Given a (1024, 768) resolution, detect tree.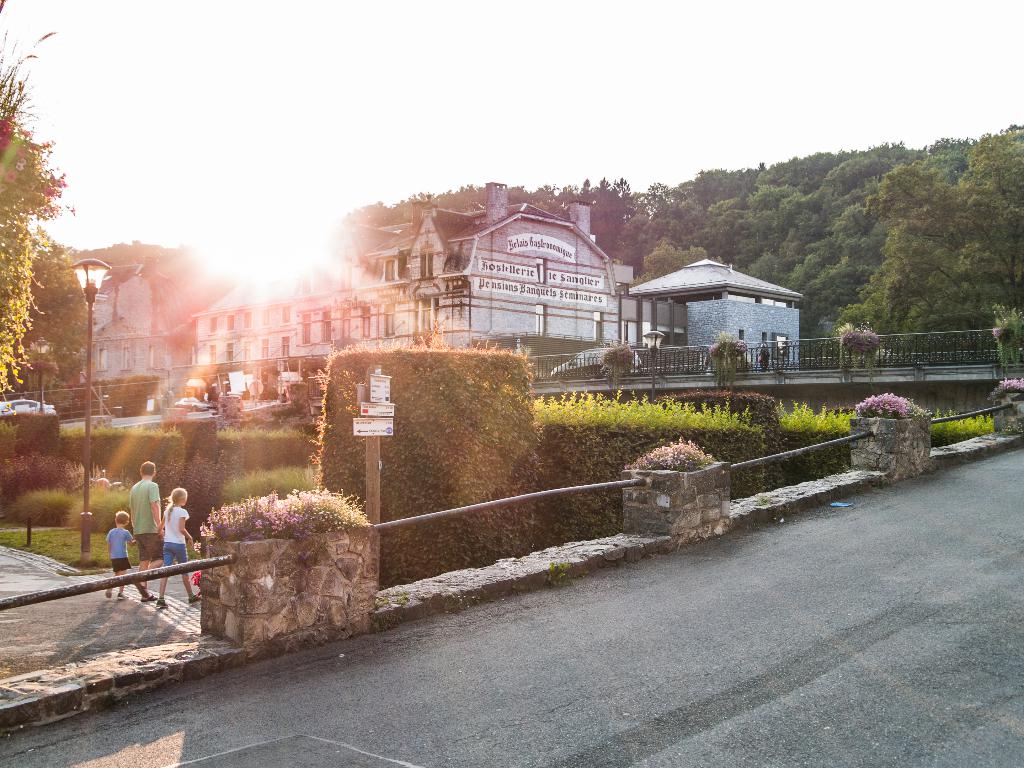
0, 0, 275, 460.
